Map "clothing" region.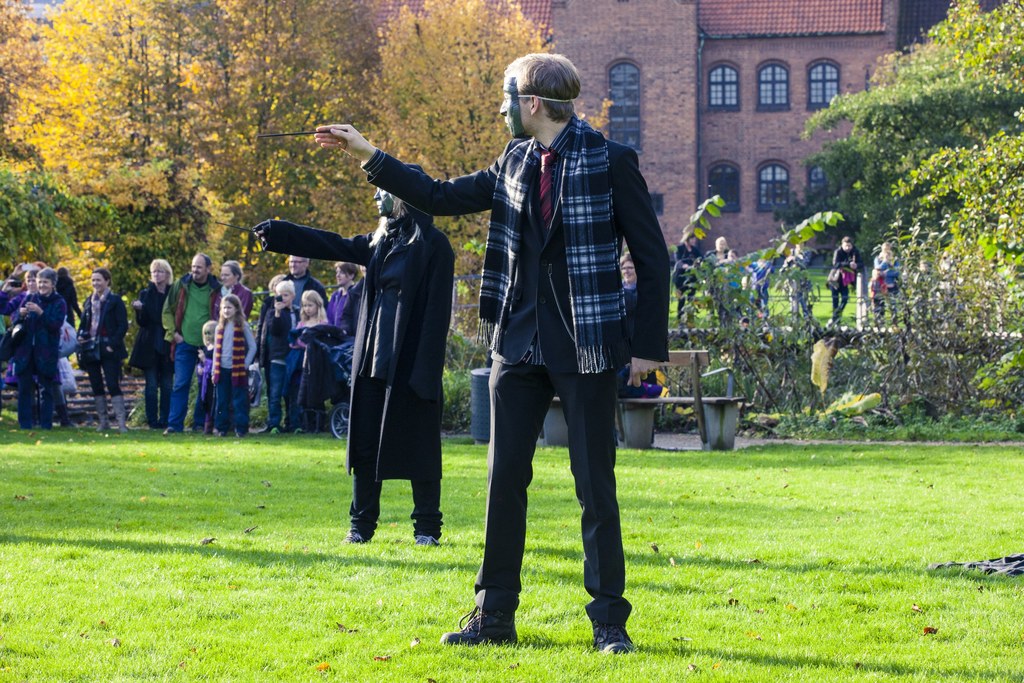
Mapped to 212, 318, 259, 434.
